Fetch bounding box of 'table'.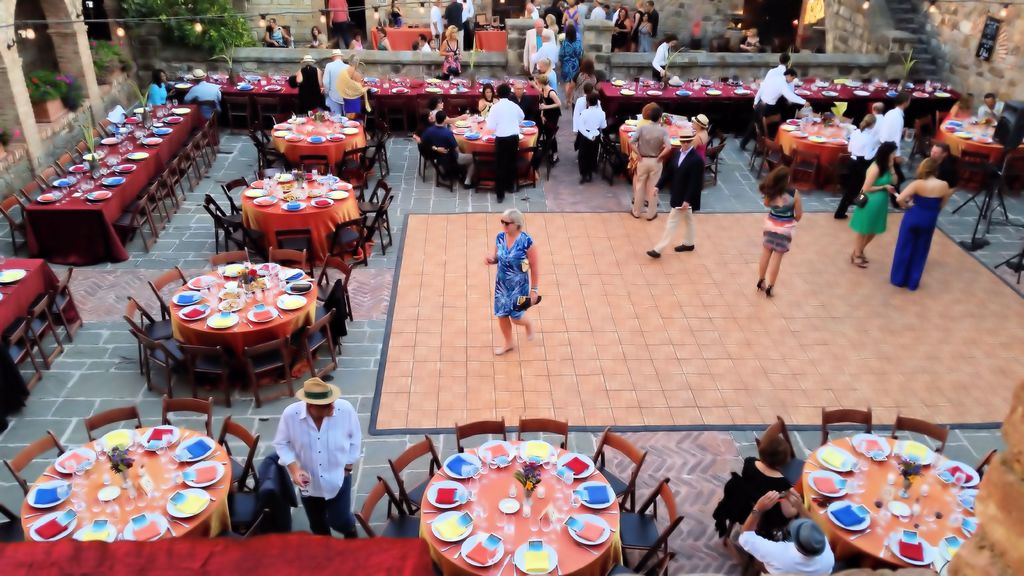
Bbox: [476,28,505,52].
